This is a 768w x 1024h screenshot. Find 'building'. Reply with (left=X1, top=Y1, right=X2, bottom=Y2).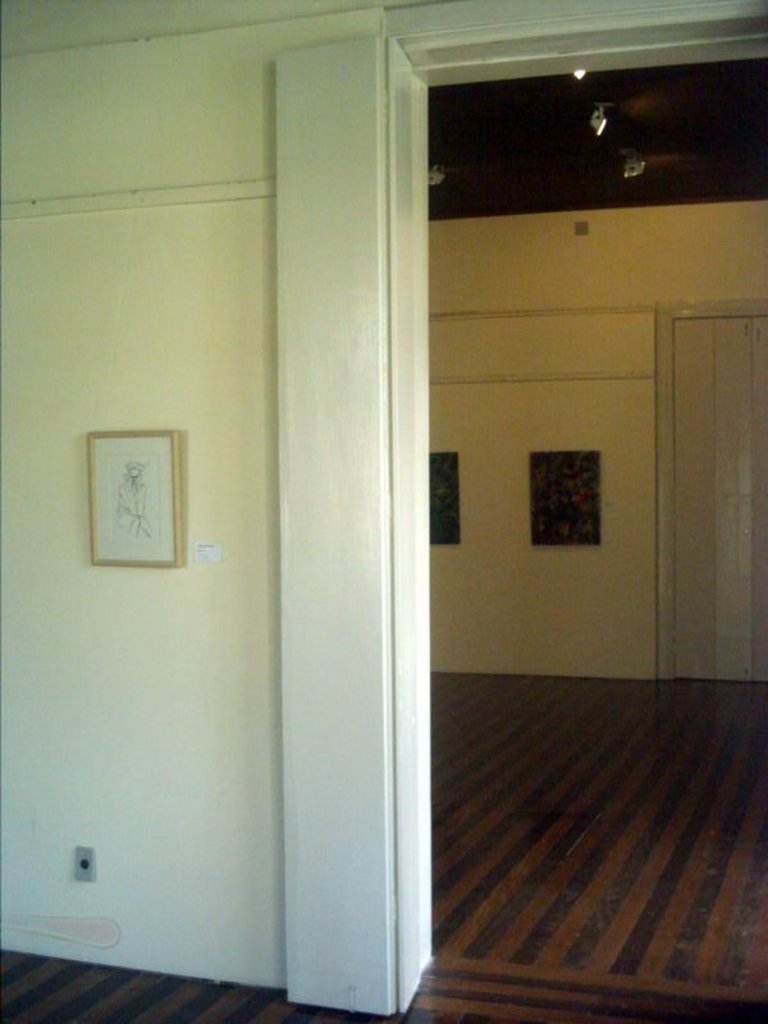
(left=0, top=0, right=767, bottom=1023).
